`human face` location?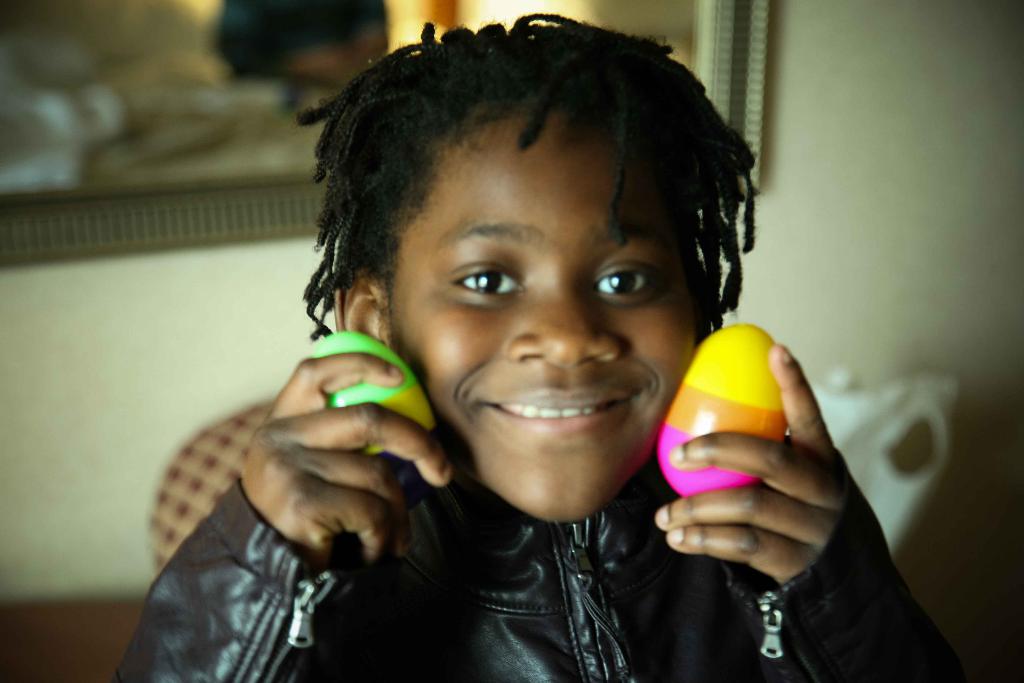
crop(386, 114, 702, 522)
